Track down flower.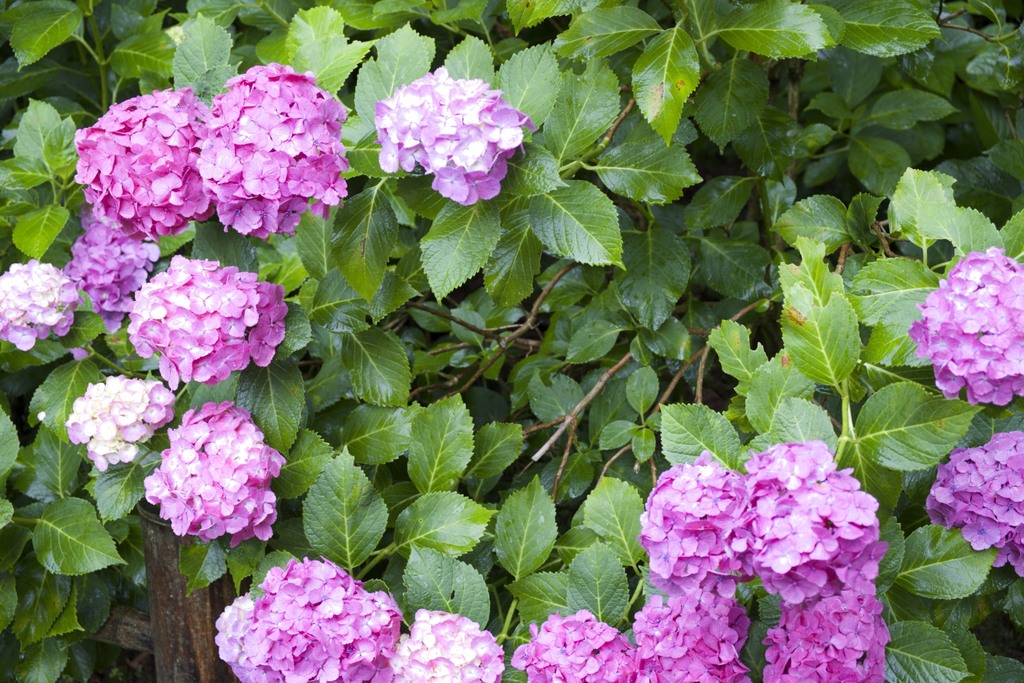
Tracked to <box>509,609,634,682</box>.
